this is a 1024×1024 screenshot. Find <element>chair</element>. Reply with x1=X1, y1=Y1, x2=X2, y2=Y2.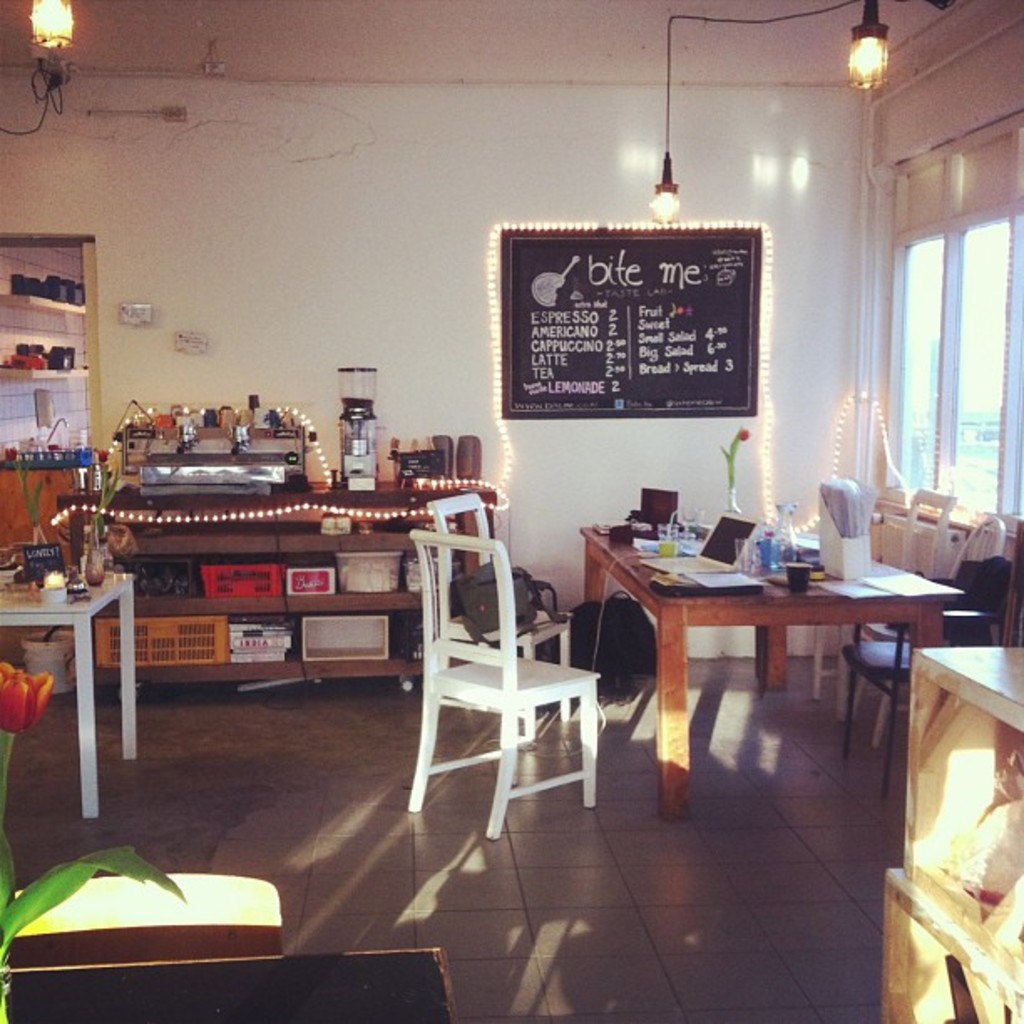
x1=808, y1=487, x2=947, y2=701.
